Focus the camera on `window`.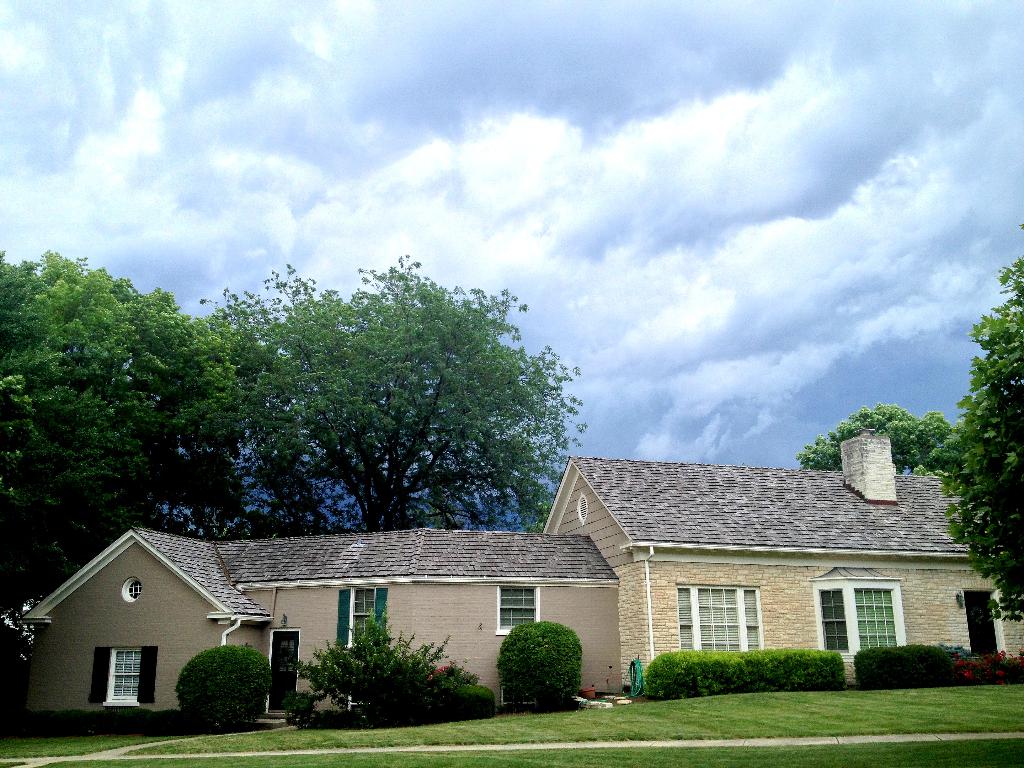
Focus region: {"x1": 106, "y1": 648, "x2": 143, "y2": 705}.
